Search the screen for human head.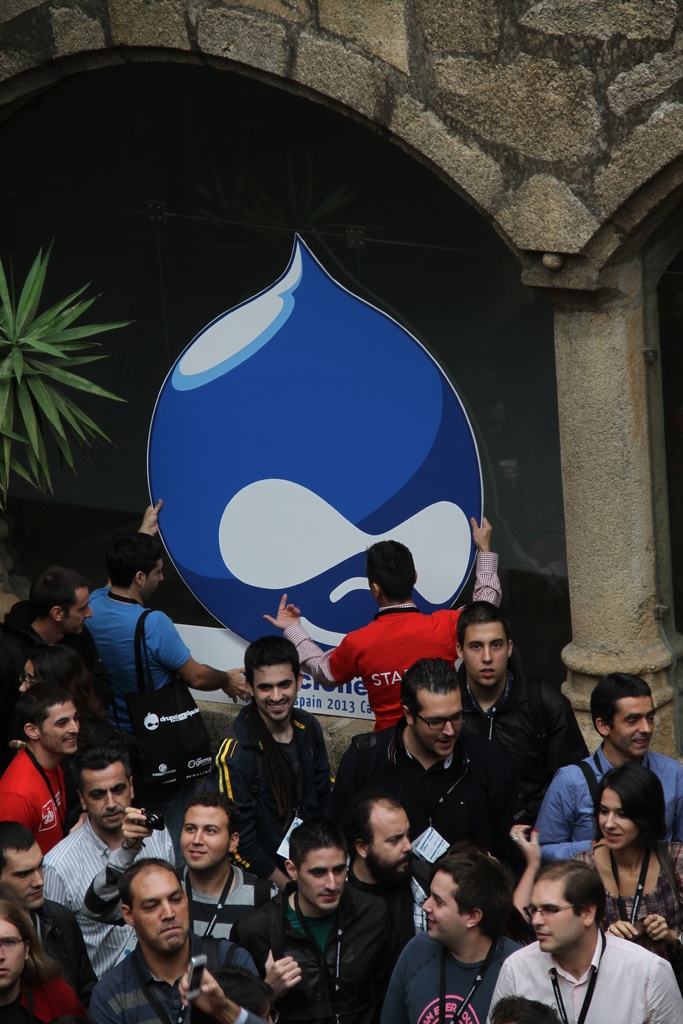
Found at x1=17, y1=641, x2=83, y2=694.
